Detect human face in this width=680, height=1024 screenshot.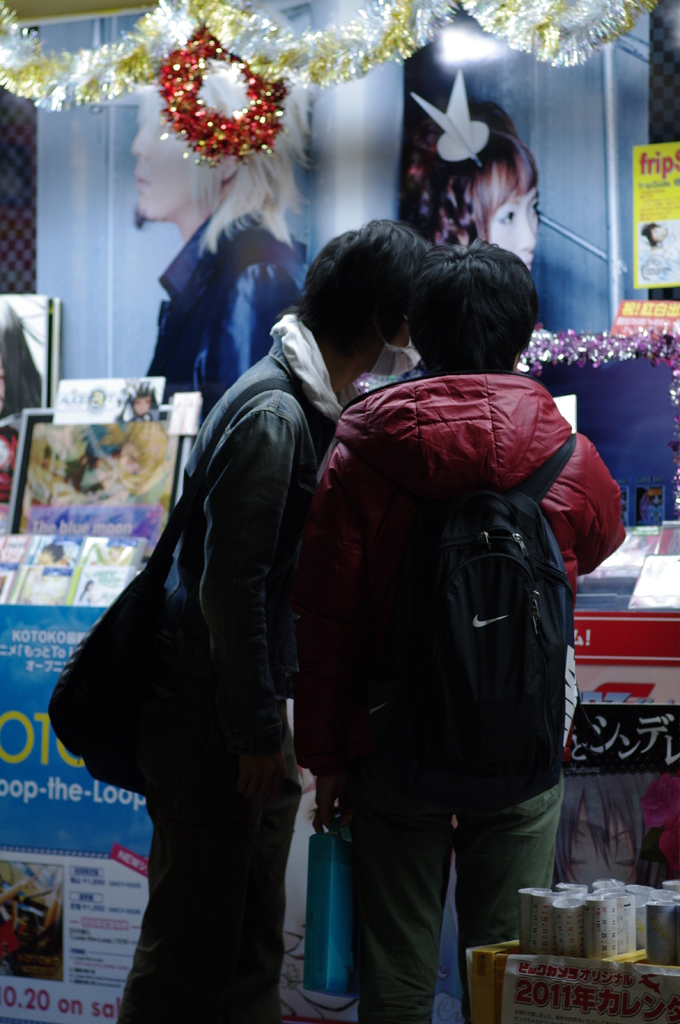
Detection: 126:111:196:225.
